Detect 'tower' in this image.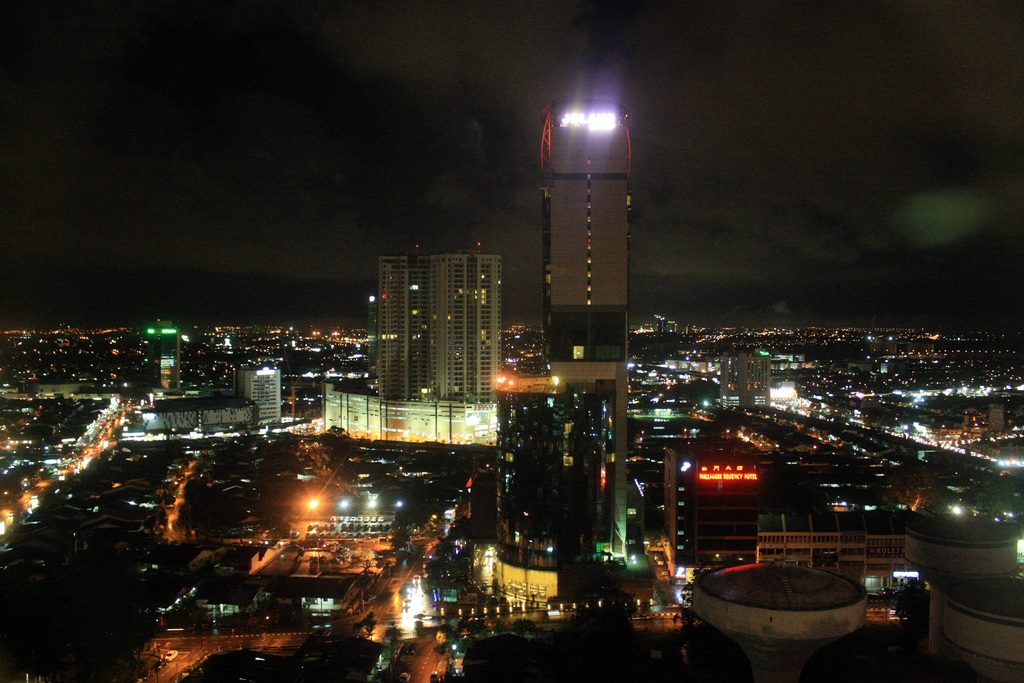
Detection: (left=358, top=247, right=507, bottom=399).
